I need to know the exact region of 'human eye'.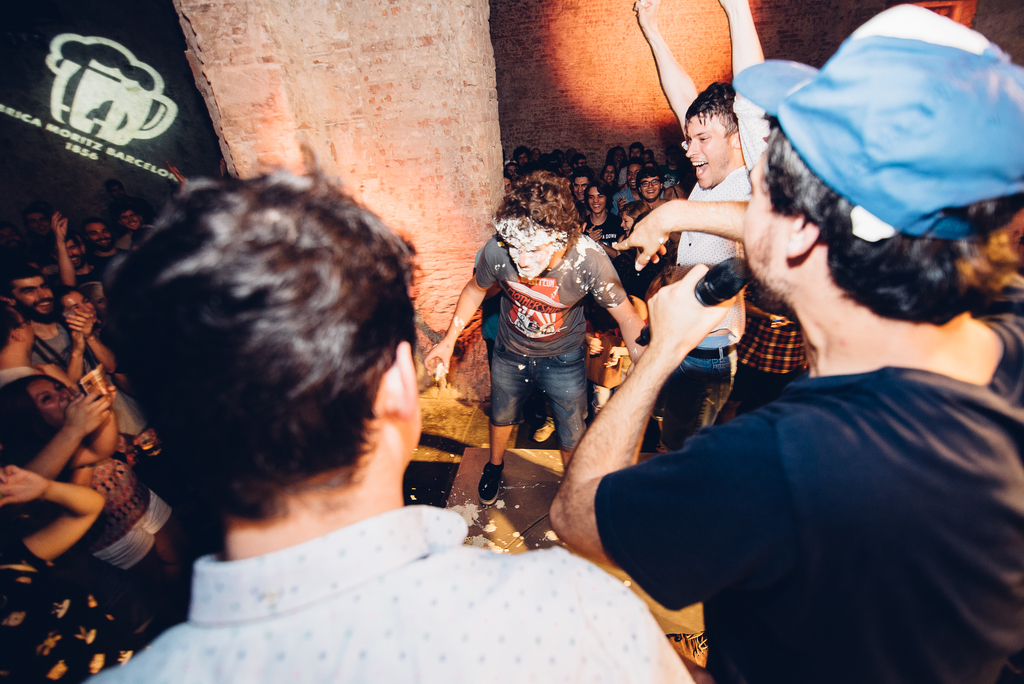
Region: select_region(596, 194, 604, 204).
